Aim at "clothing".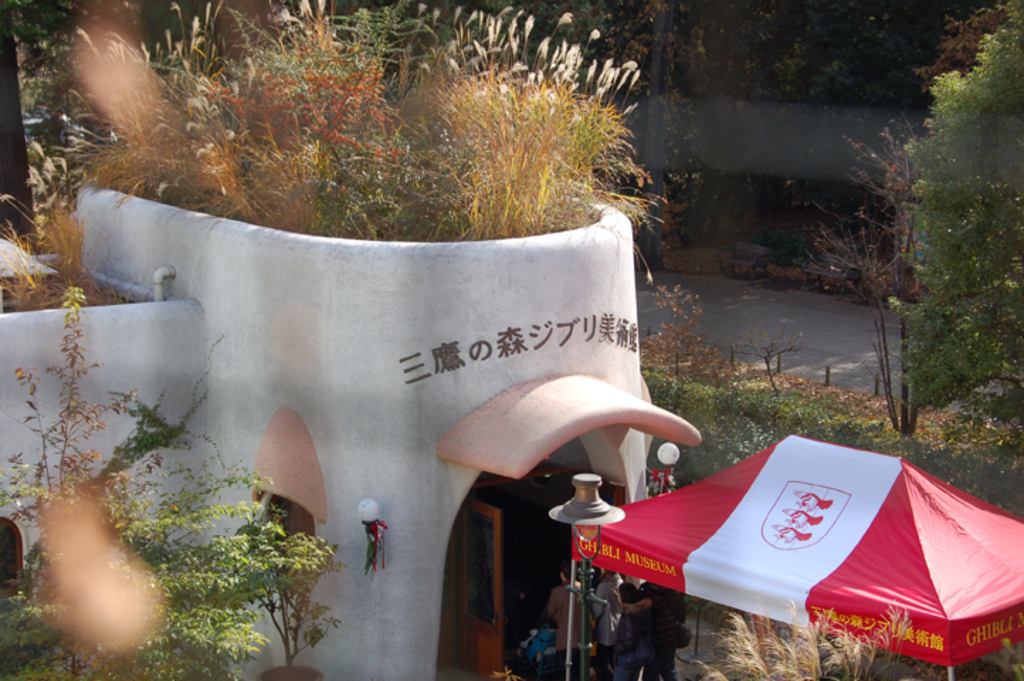
Aimed at bbox=[545, 580, 597, 650].
